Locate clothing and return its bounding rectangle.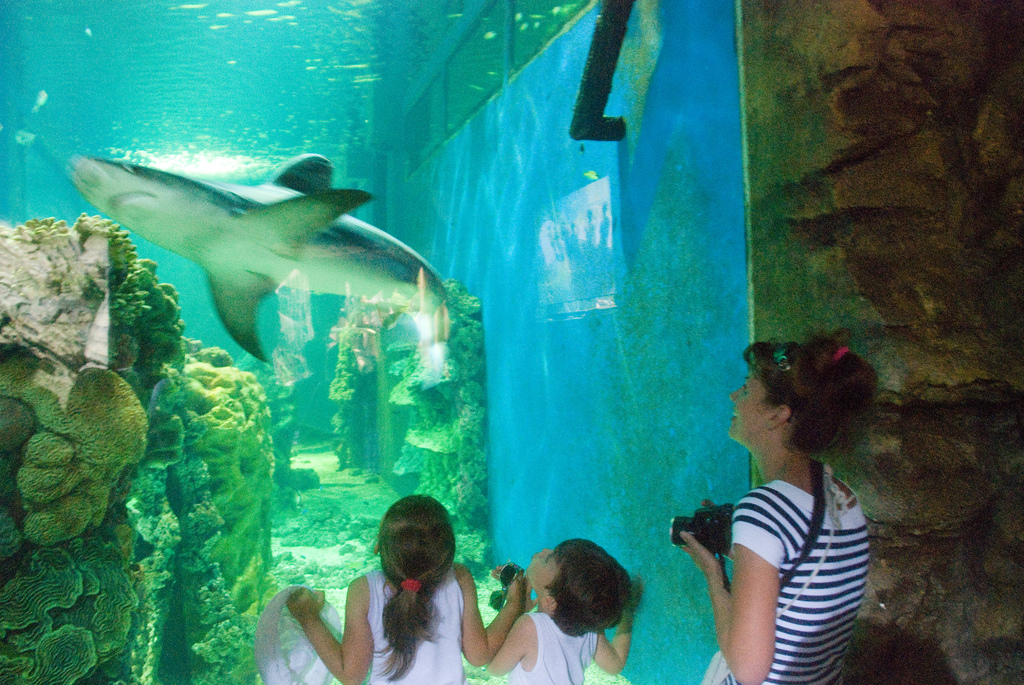
region(716, 478, 872, 684).
